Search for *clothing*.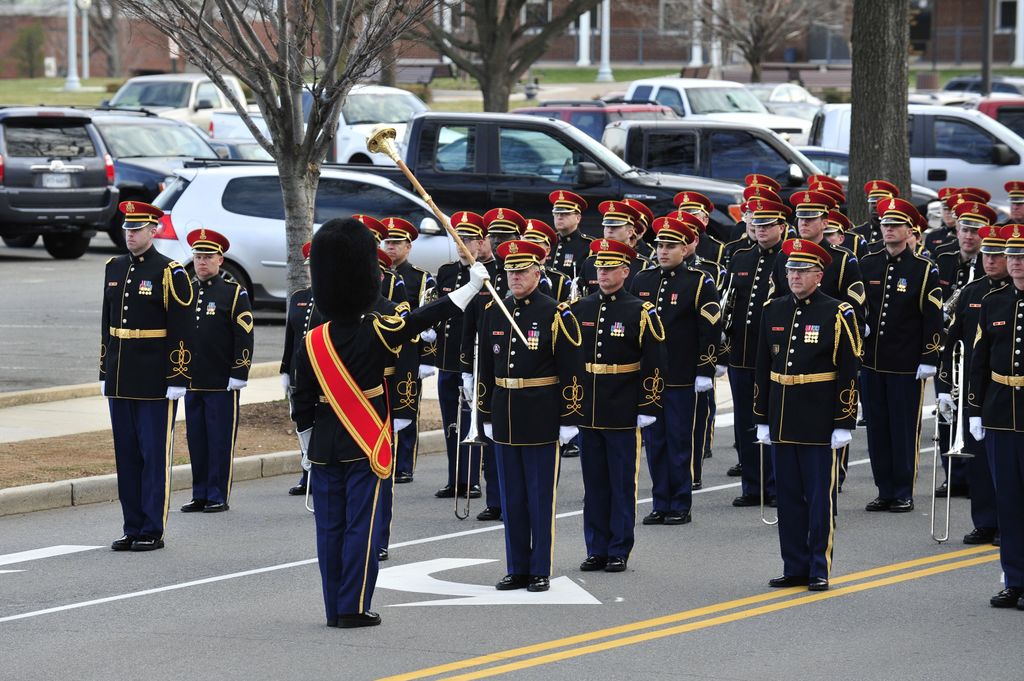
Found at [left=692, top=260, right=714, bottom=476].
